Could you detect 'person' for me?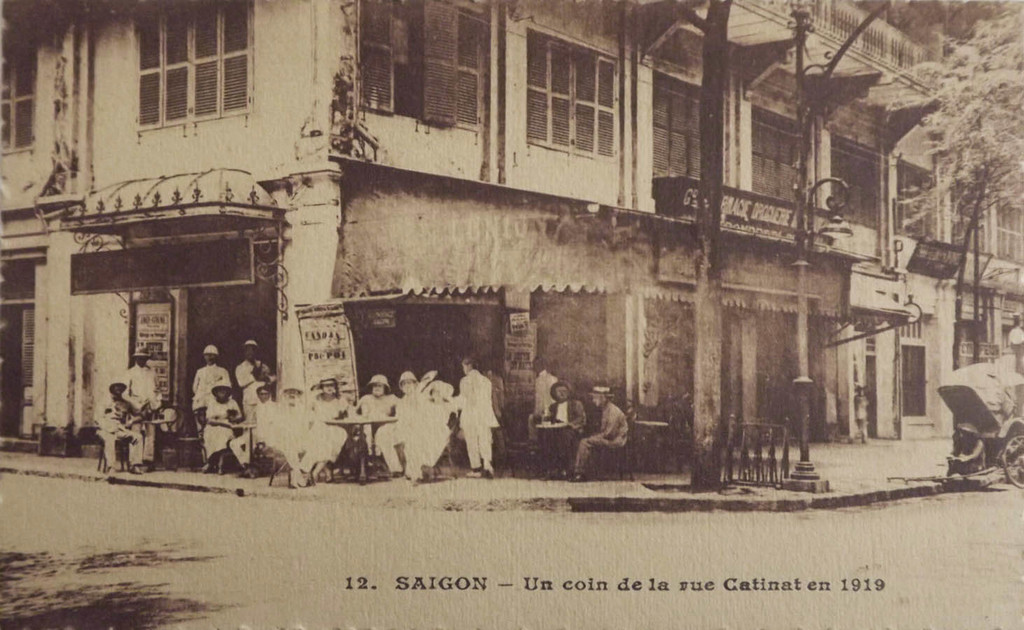
Detection result: x1=238, y1=342, x2=259, y2=424.
